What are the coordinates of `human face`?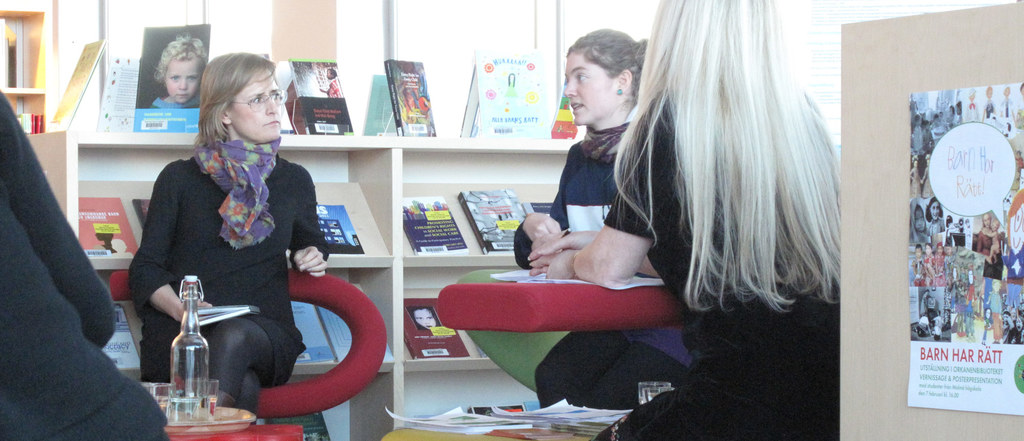
locate(913, 212, 924, 233).
